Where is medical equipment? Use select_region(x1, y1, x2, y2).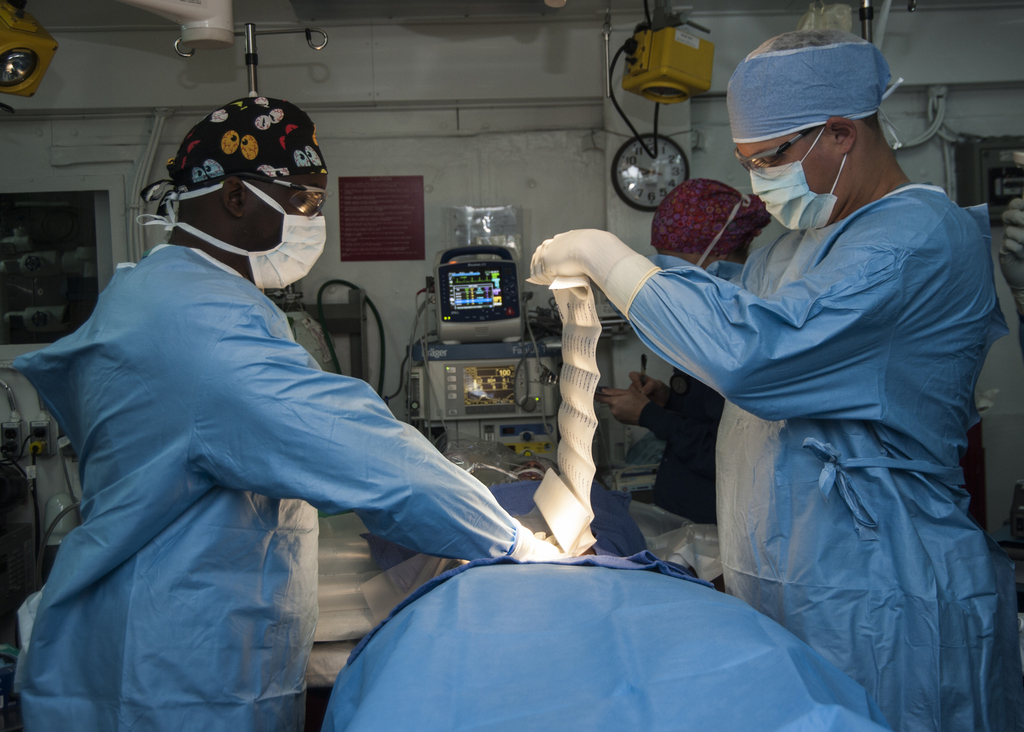
select_region(120, 0, 236, 47).
